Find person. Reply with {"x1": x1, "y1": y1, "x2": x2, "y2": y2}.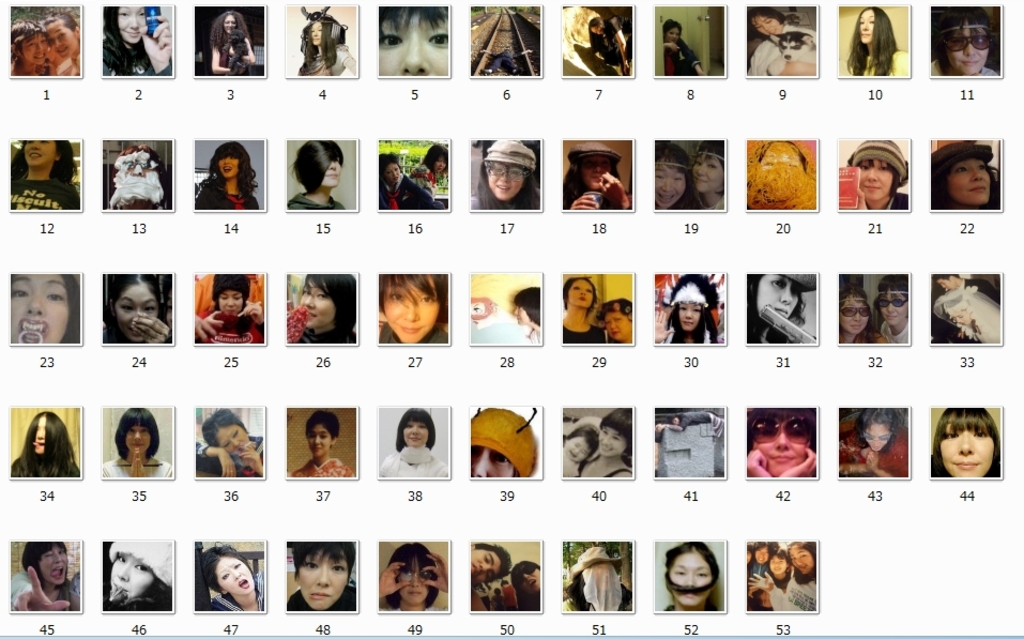
{"x1": 205, "y1": 137, "x2": 256, "y2": 212}.
